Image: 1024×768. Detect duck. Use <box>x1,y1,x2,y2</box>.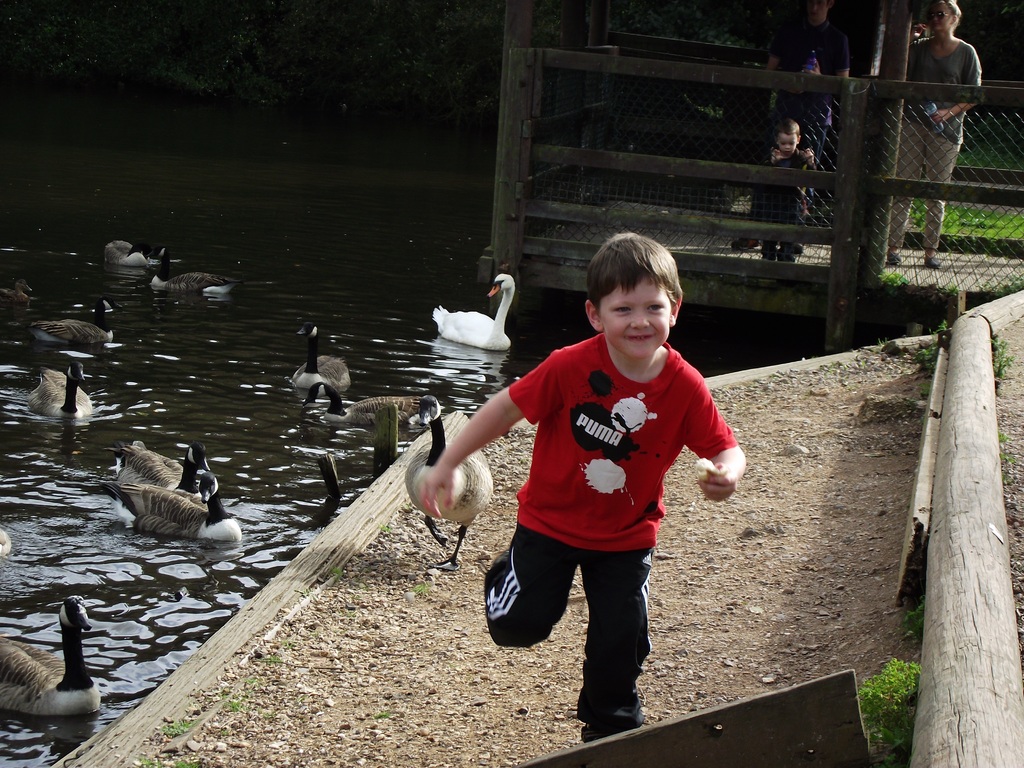
<box>335,397,454,445</box>.
